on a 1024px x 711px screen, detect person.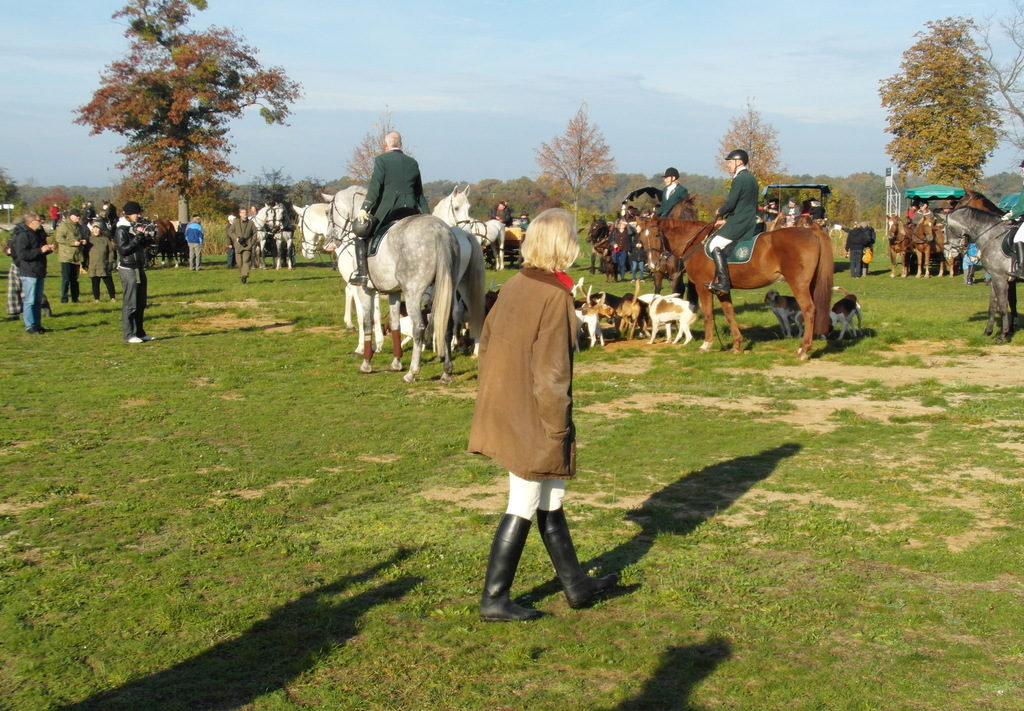
(229,209,255,285).
